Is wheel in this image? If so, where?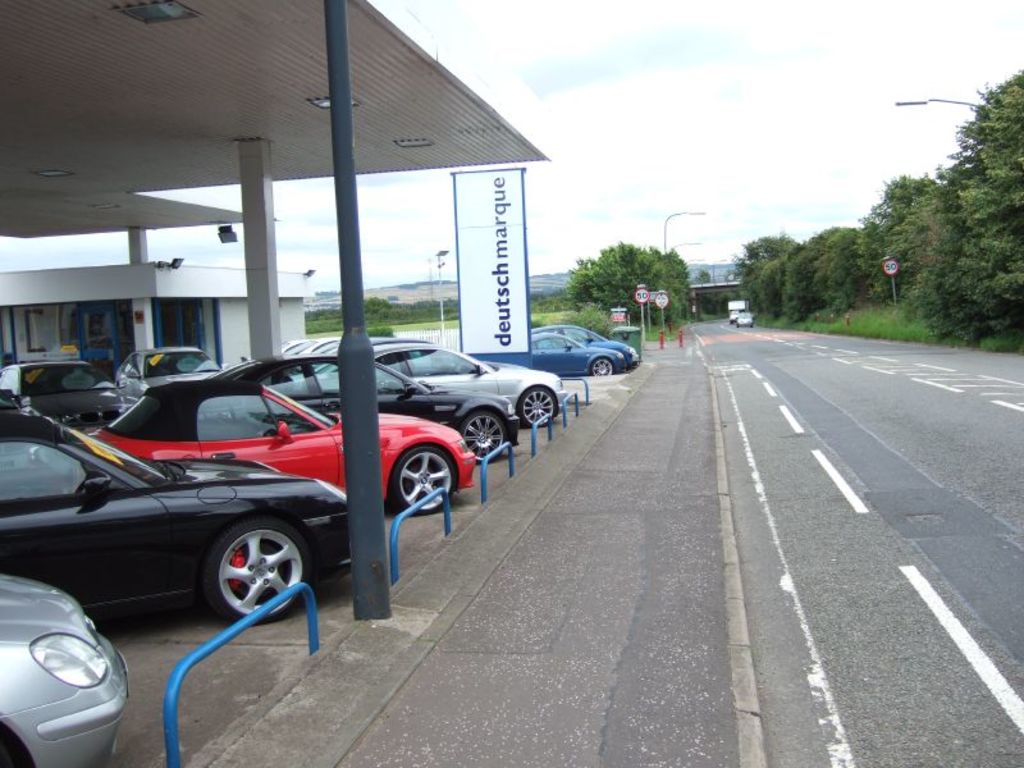
Yes, at box=[460, 406, 506, 460].
